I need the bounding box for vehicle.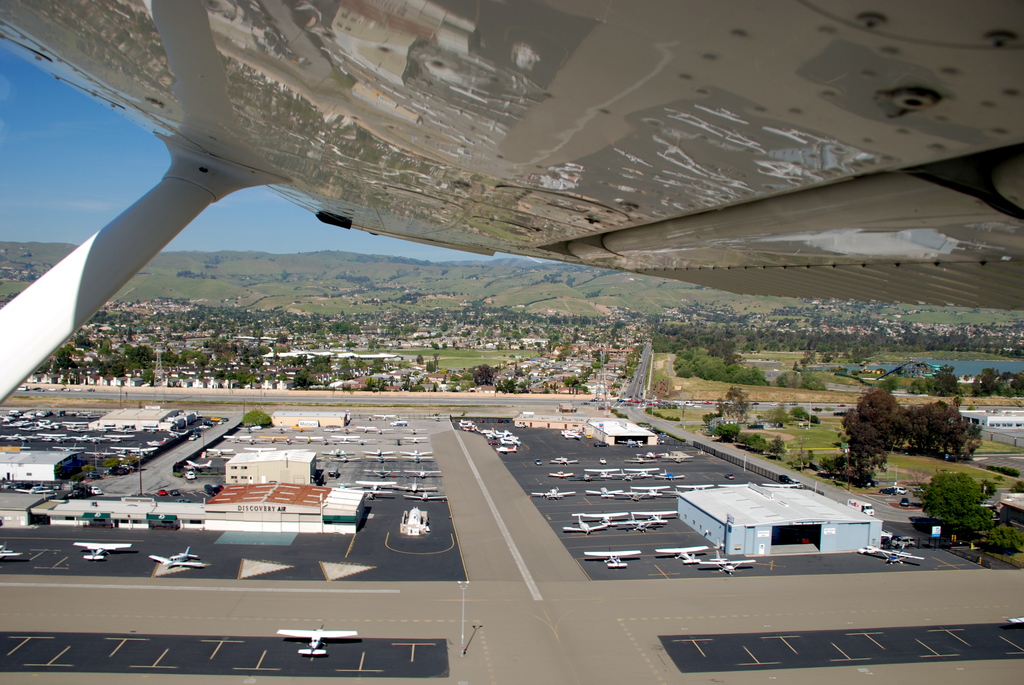
Here it is: 280:625:355:658.
